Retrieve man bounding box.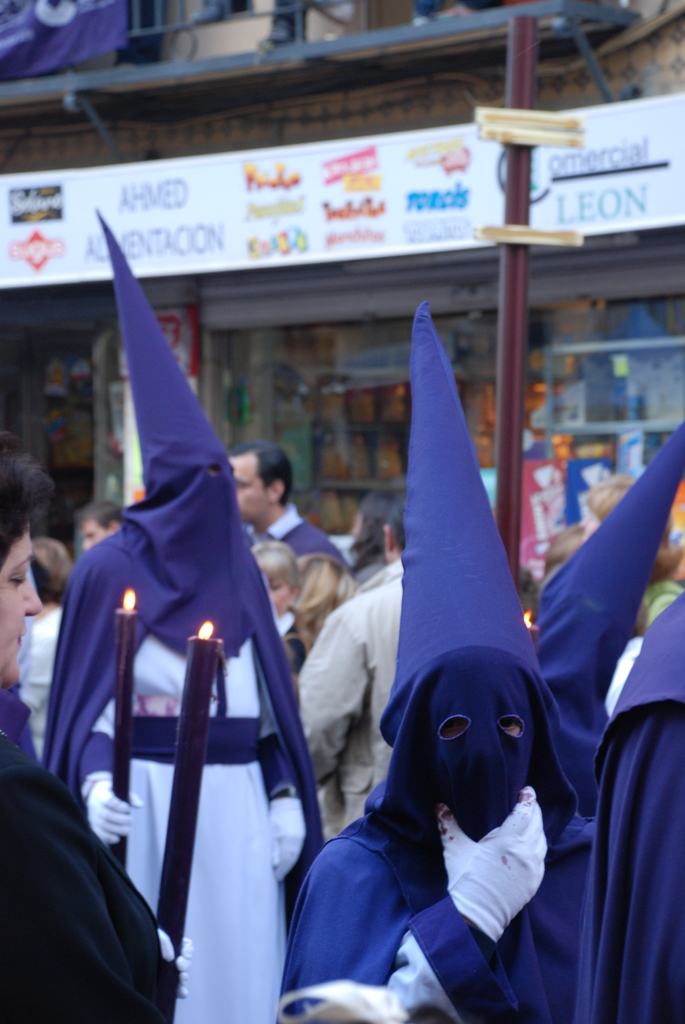
Bounding box: box=[293, 485, 415, 835].
